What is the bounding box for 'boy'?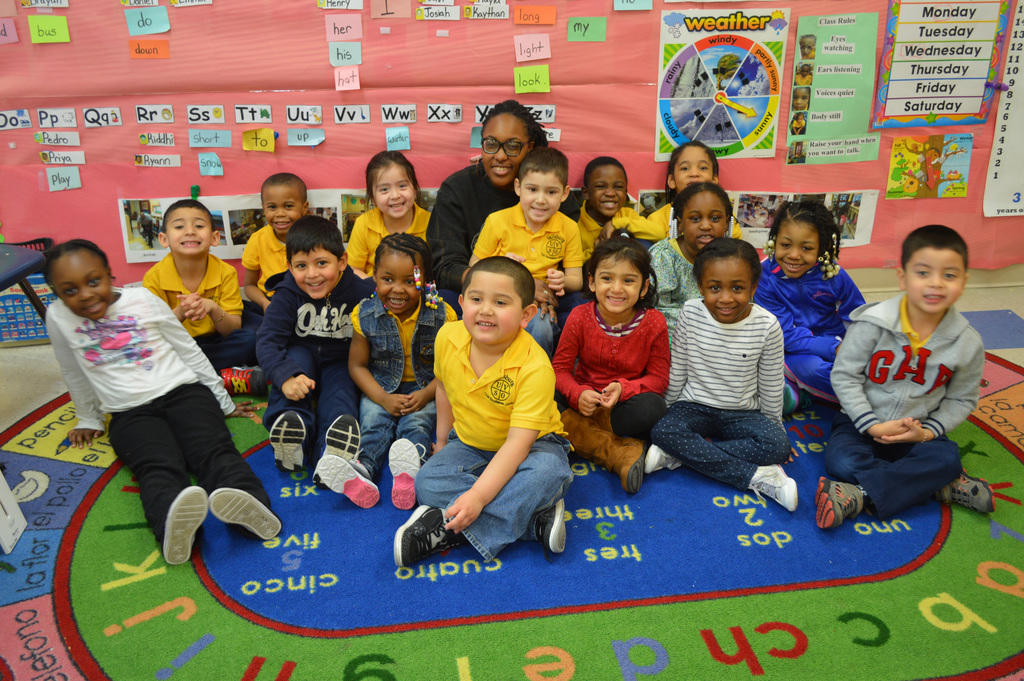
<region>818, 223, 1004, 531</region>.
